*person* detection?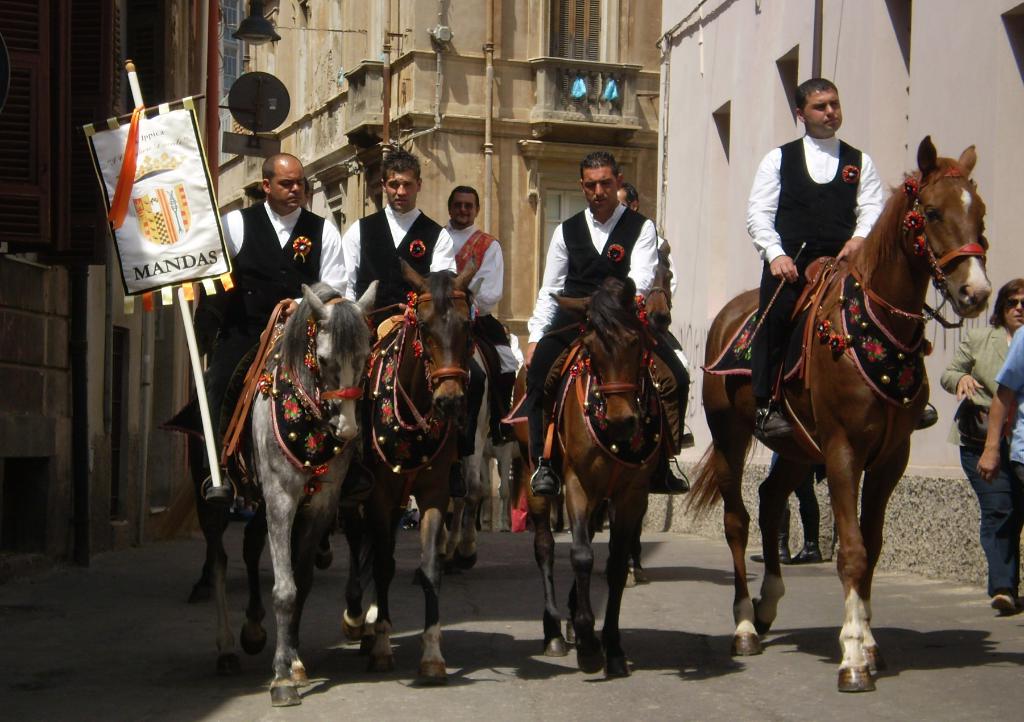
box=[518, 148, 698, 505]
